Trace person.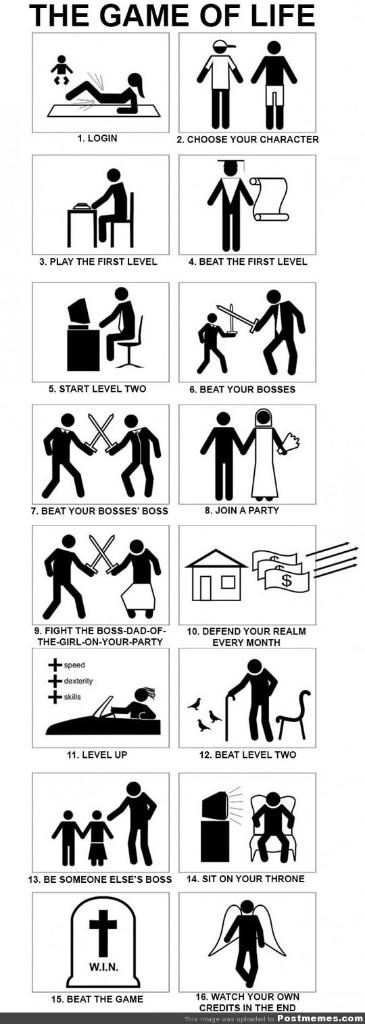
Traced to bbox(81, 811, 114, 869).
